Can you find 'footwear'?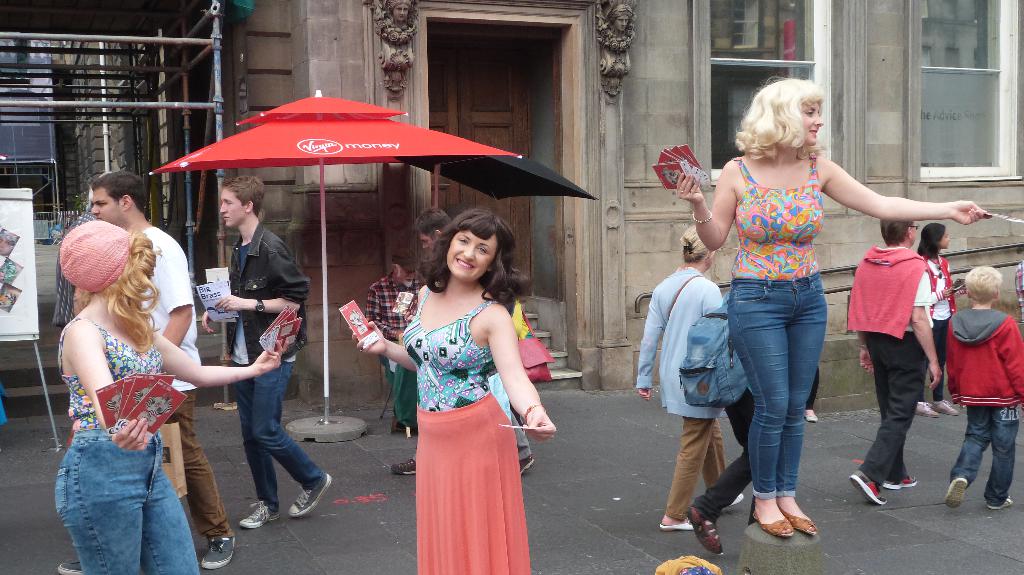
Yes, bounding box: bbox=[519, 455, 536, 476].
